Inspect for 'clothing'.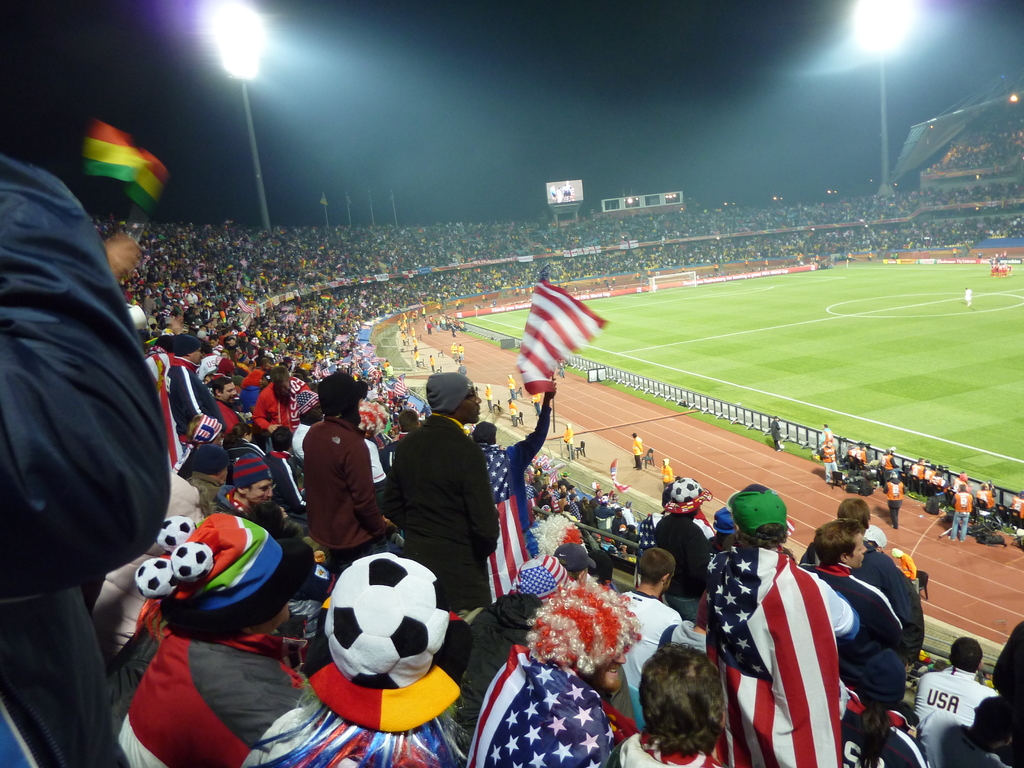
Inspection: (left=908, top=461, right=924, bottom=479).
